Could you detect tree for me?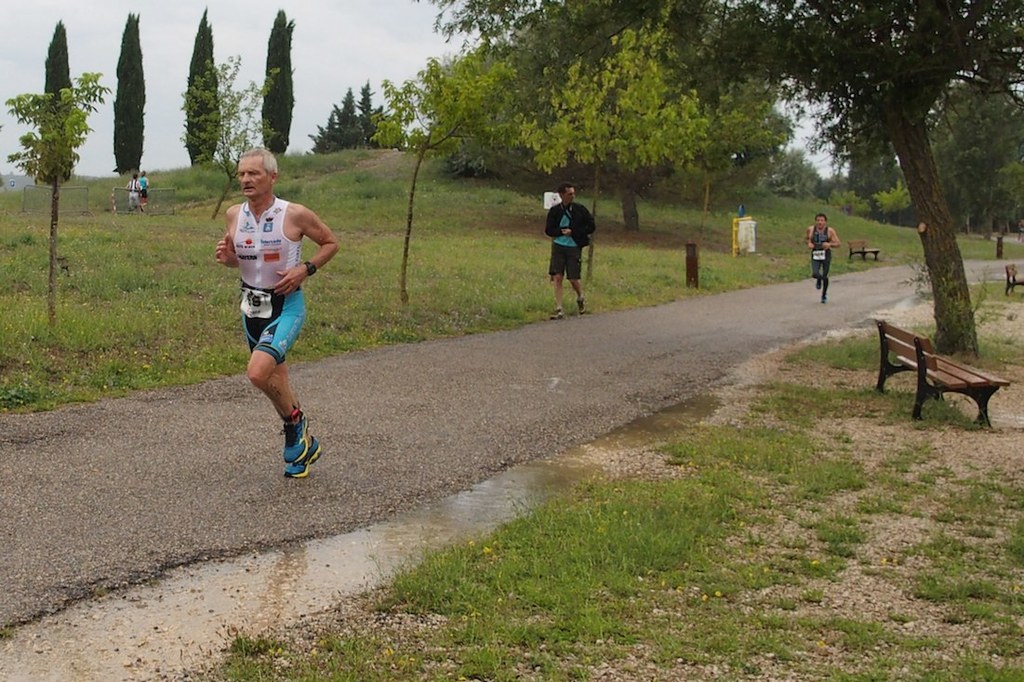
Detection result: (850, 138, 907, 210).
